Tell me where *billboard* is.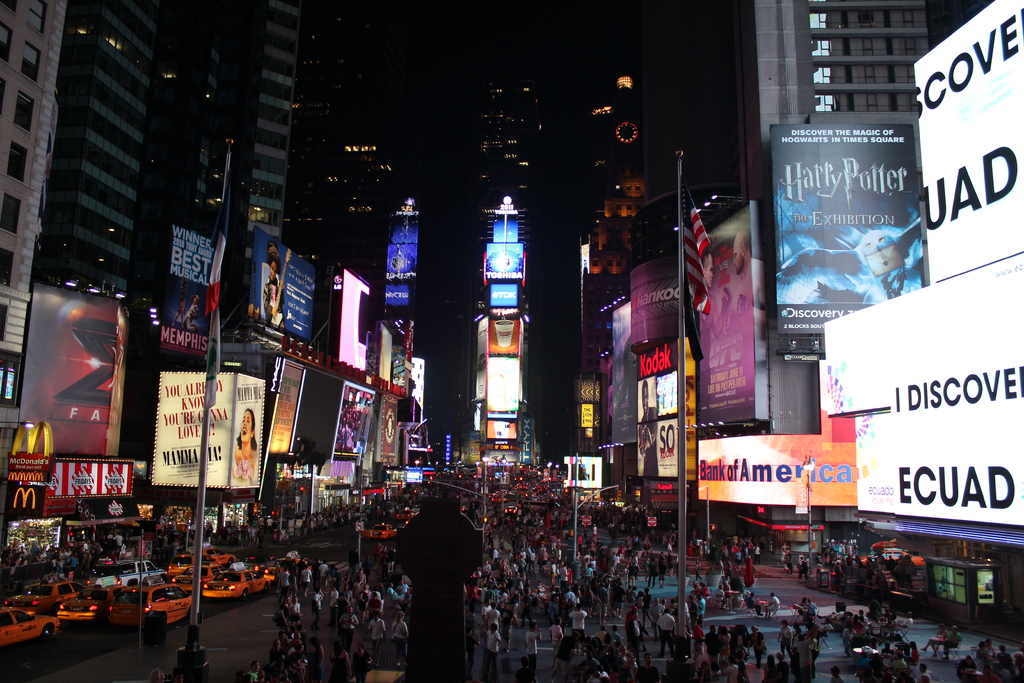
*billboard* is at bbox(493, 213, 524, 240).
